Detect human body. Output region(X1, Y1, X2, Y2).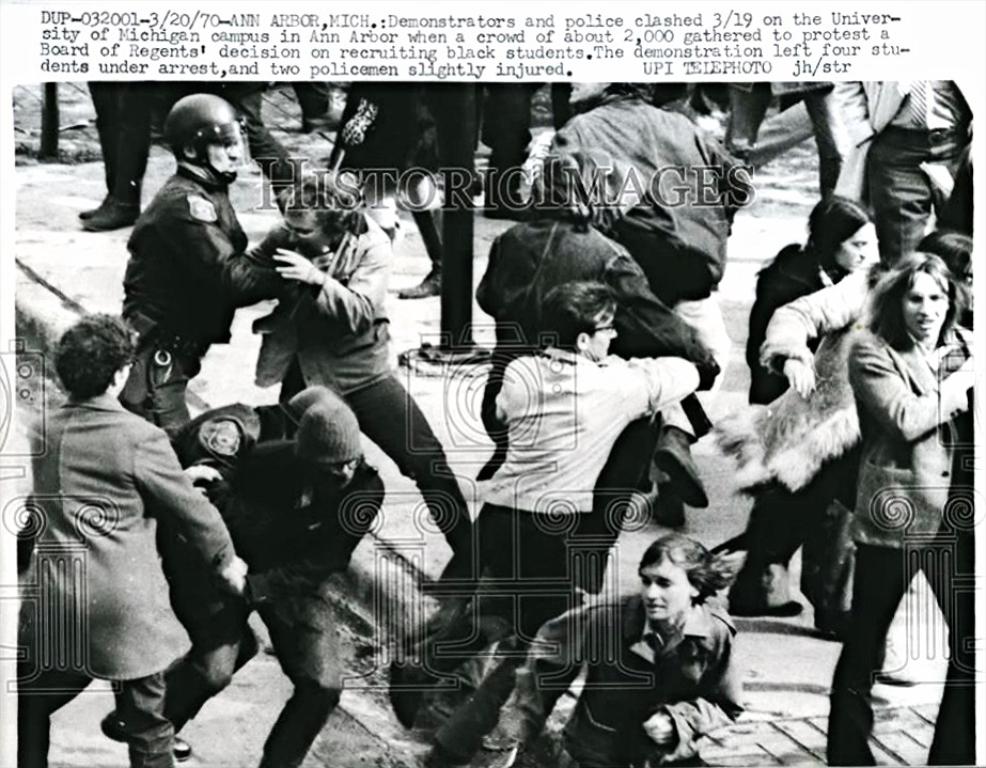
region(747, 215, 985, 620).
